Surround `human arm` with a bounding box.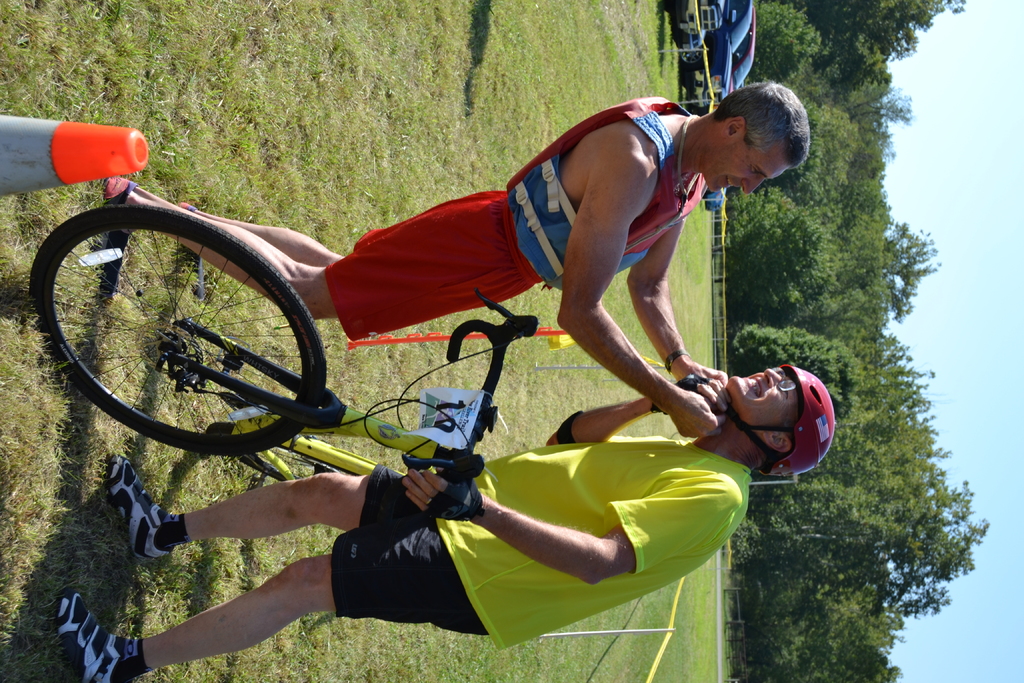
556:123:720:440.
